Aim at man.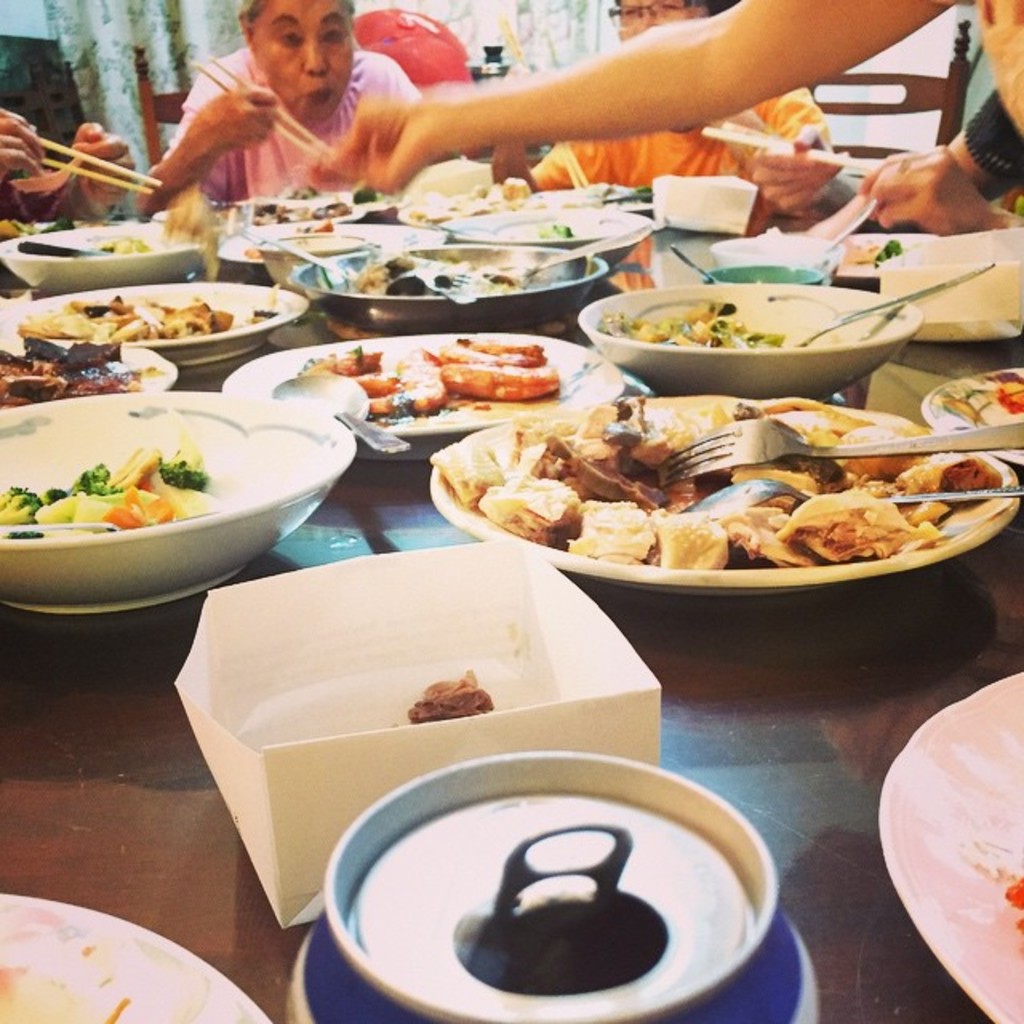
Aimed at box(488, 0, 848, 232).
